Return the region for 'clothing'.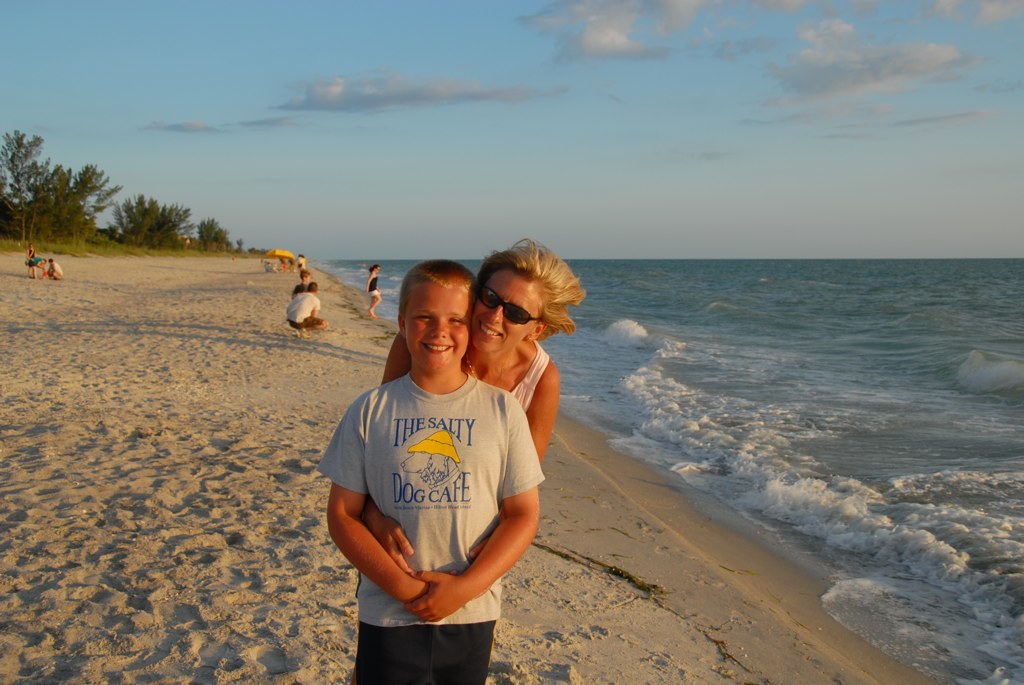
<box>334,349,533,627</box>.
